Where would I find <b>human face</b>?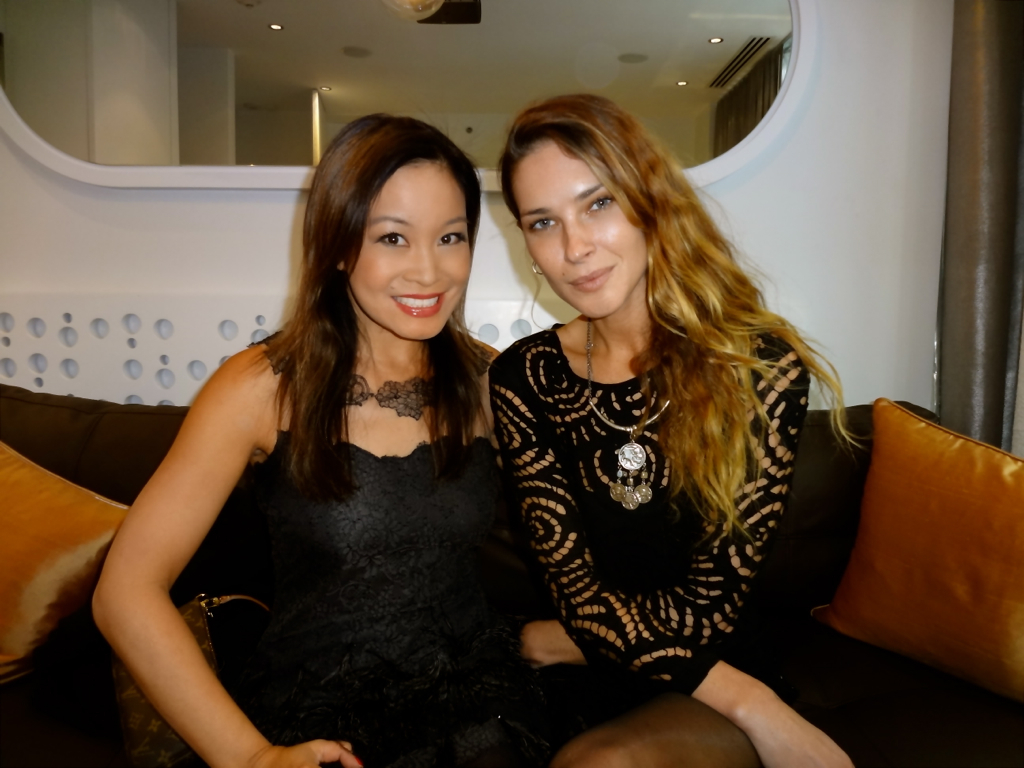
At [518,142,649,319].
